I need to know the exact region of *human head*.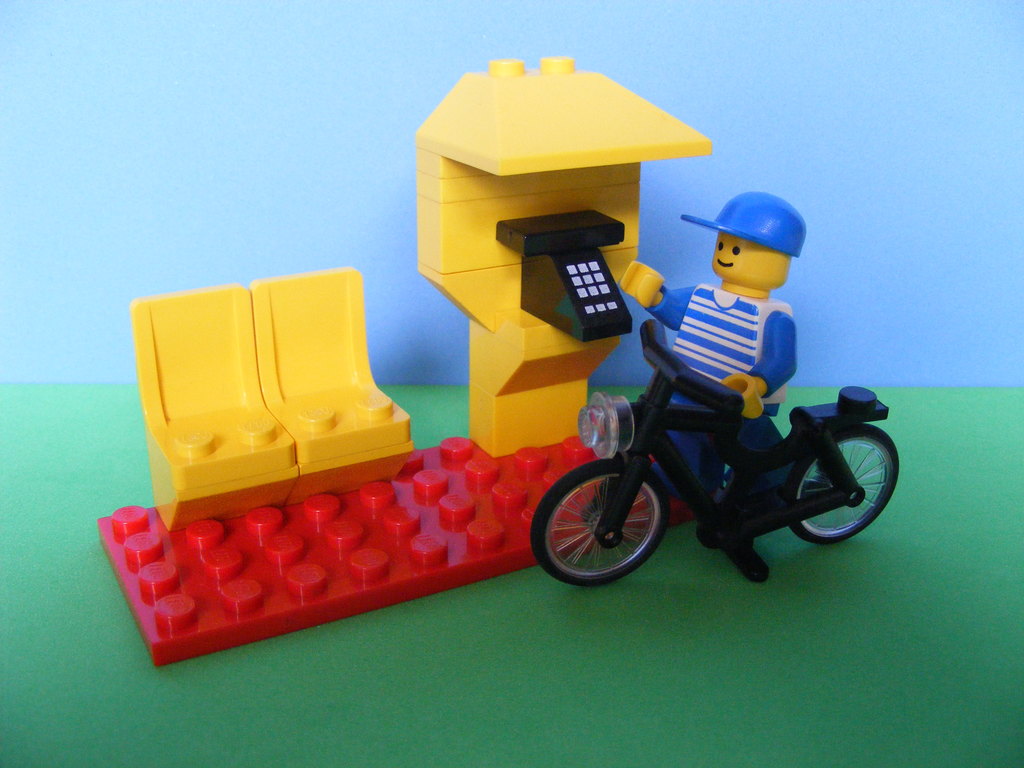
Region: <bbox>693, 186, 808, 288</bbox>.
